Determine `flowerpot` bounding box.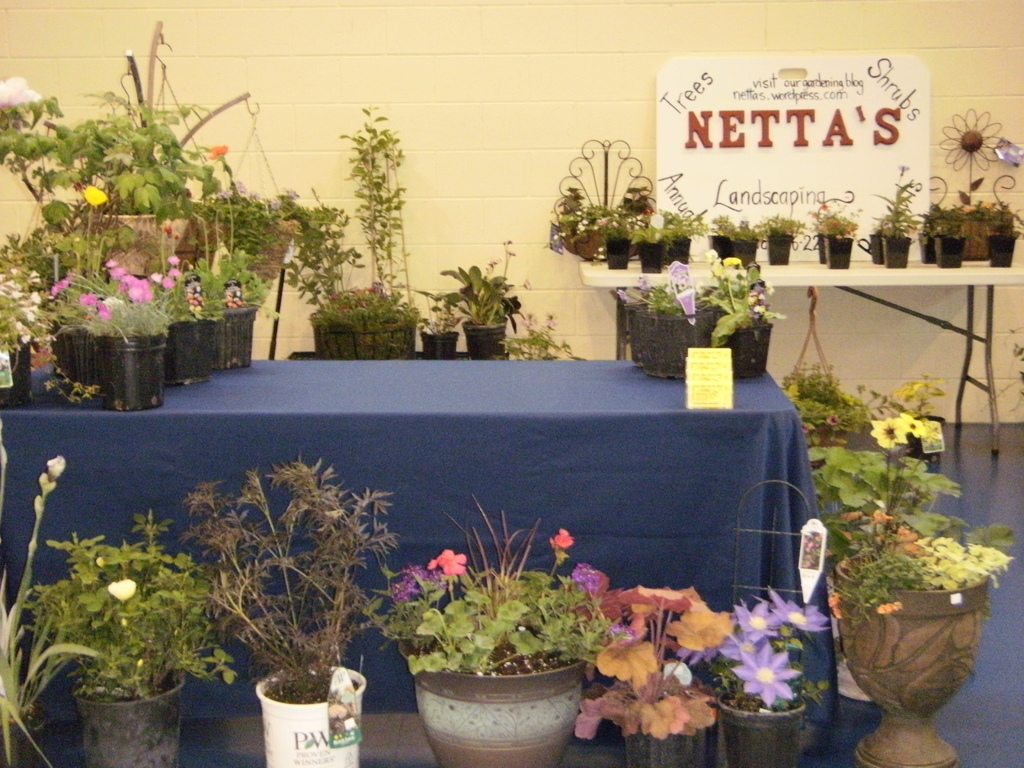
Determined: 456,319,508,360.
